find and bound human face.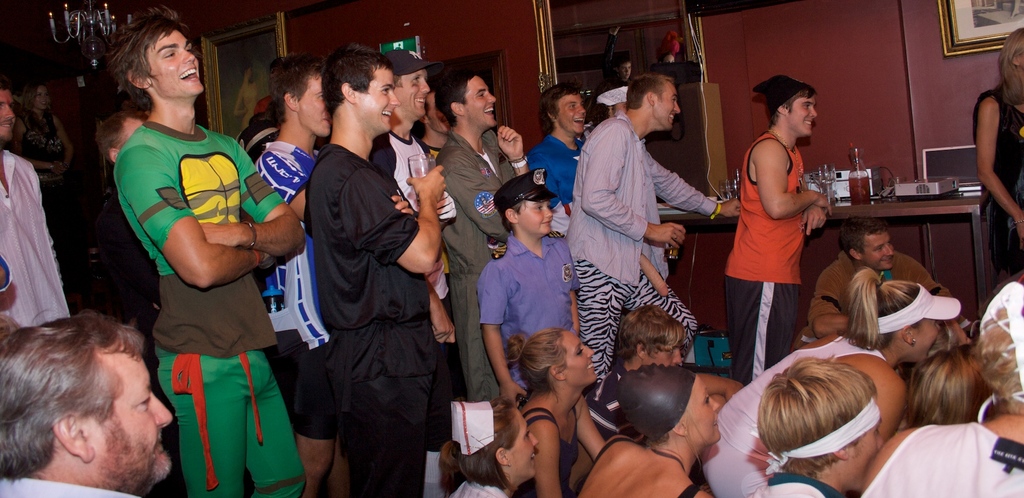
Bound: box=[399, 69, 431, 124].
